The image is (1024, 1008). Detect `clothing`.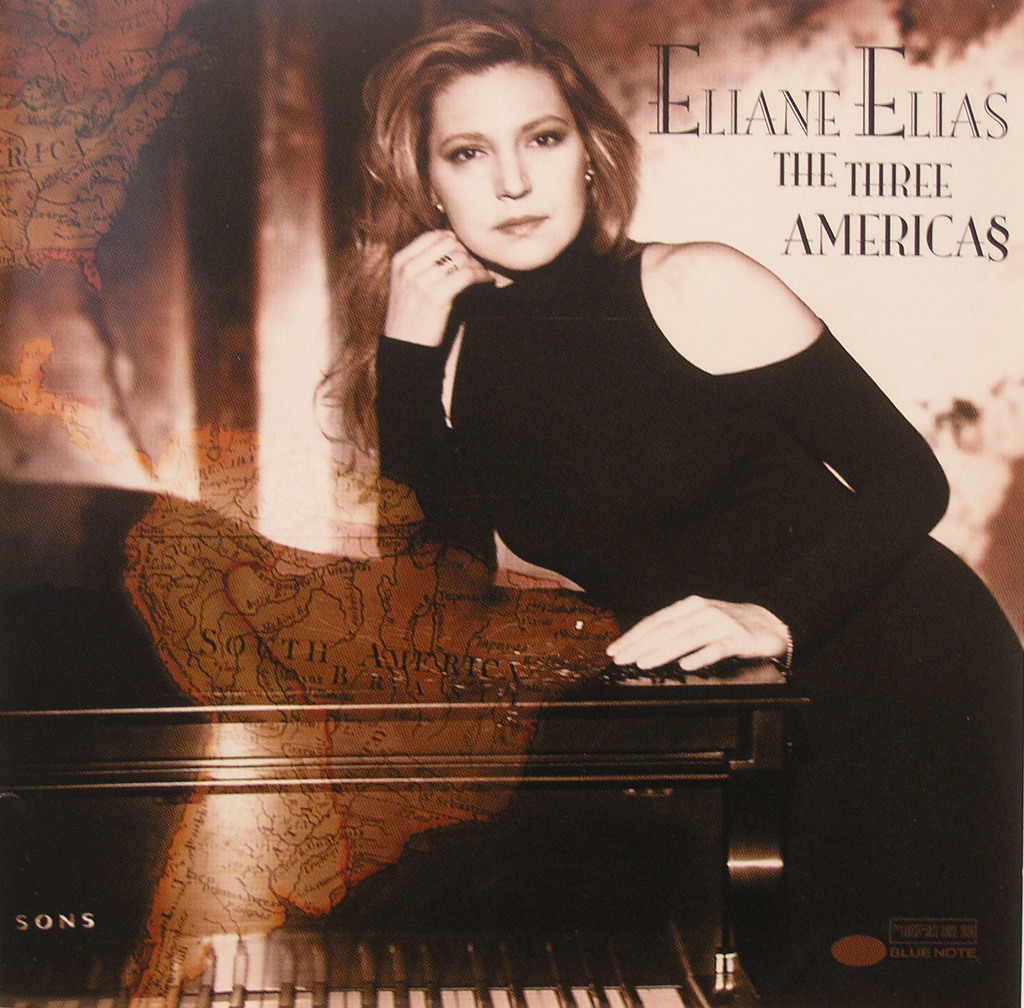
Detection: [348, 199, 1023, 1007].
